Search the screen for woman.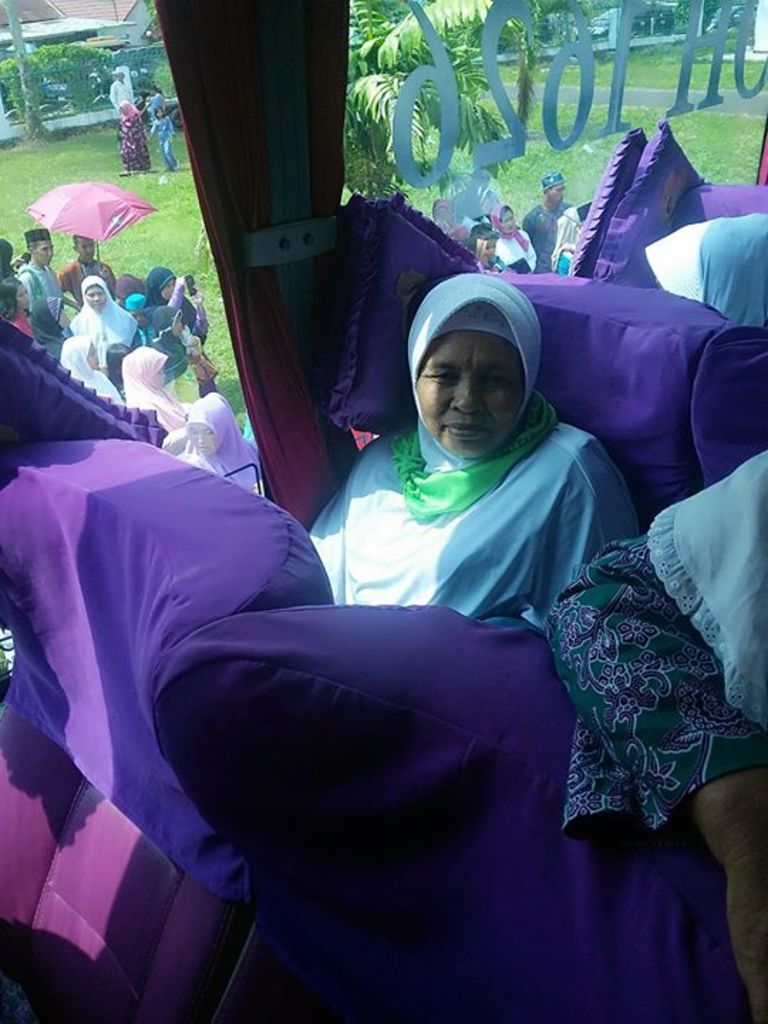
Found at 68:280:142:375.
